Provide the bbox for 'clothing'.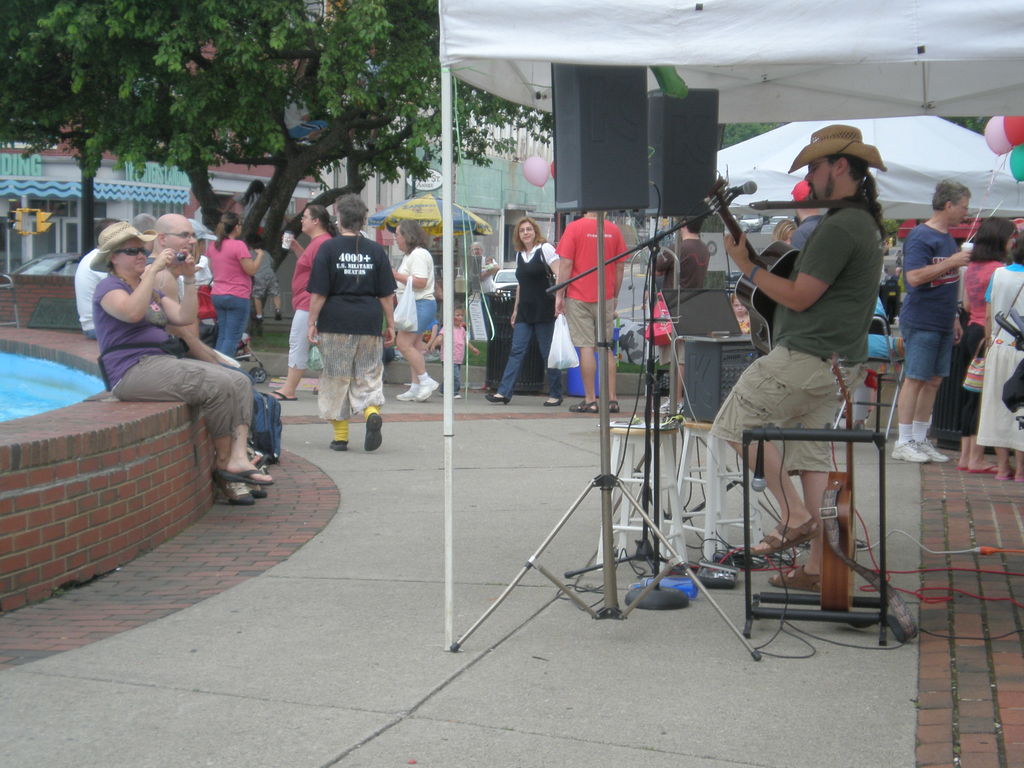
box(283, 84, 329, 141).
